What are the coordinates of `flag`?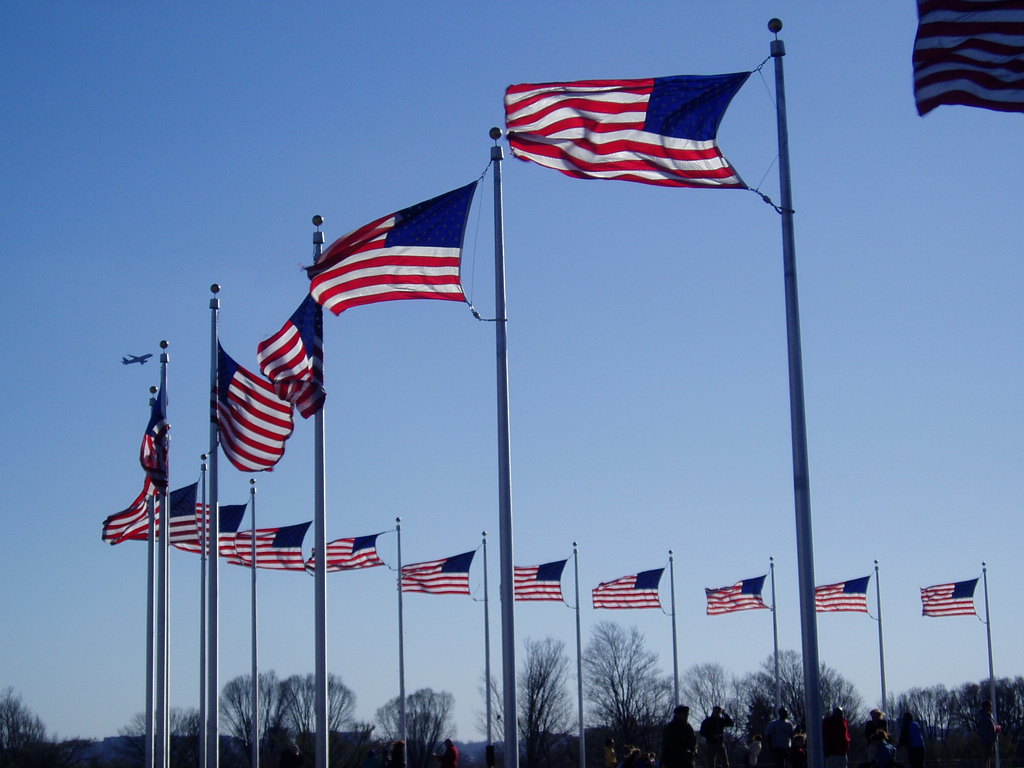
{"x1": 909, "y1": 0, "x2": 1023, "y2": 117}.
